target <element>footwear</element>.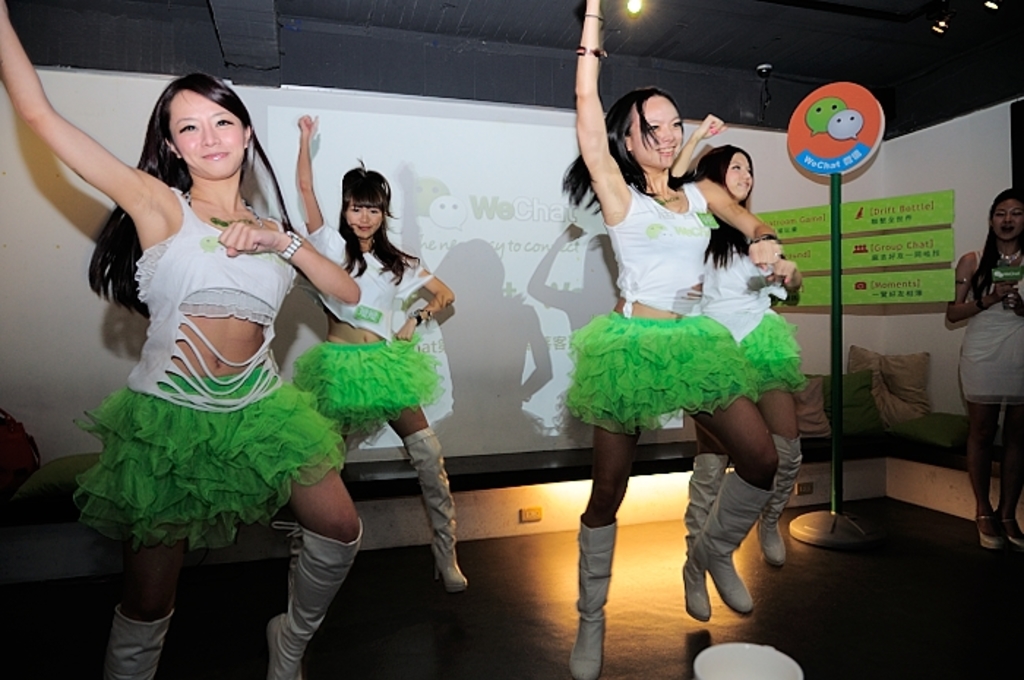
Target region: {"left": 265, "top": 518, "right": 366, "bottom": 679}.
